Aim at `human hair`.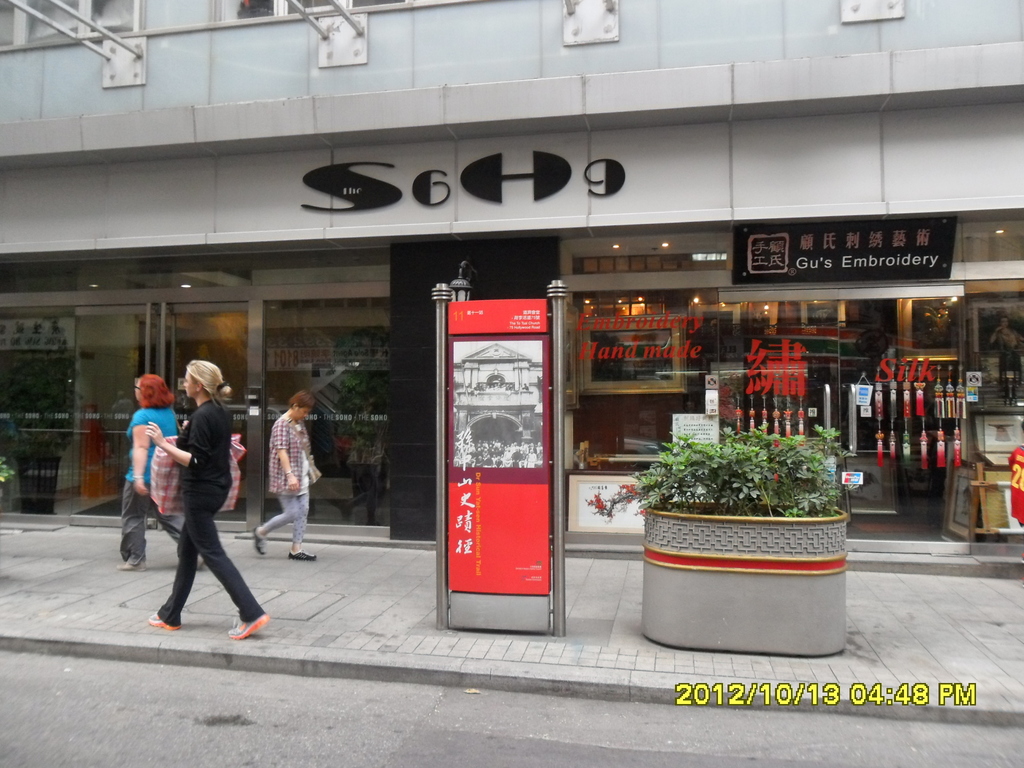
Aimed at bbox=[191, 353, 230, 398].
